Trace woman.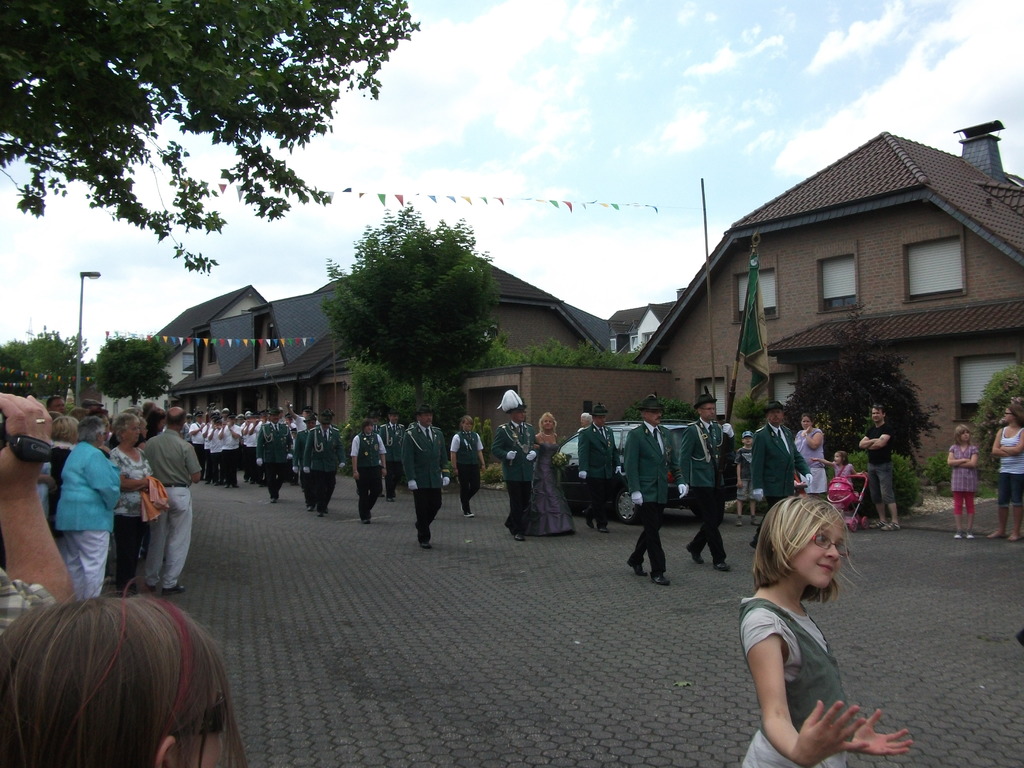
Traced to bbox(985, 401, 1023, 543).
